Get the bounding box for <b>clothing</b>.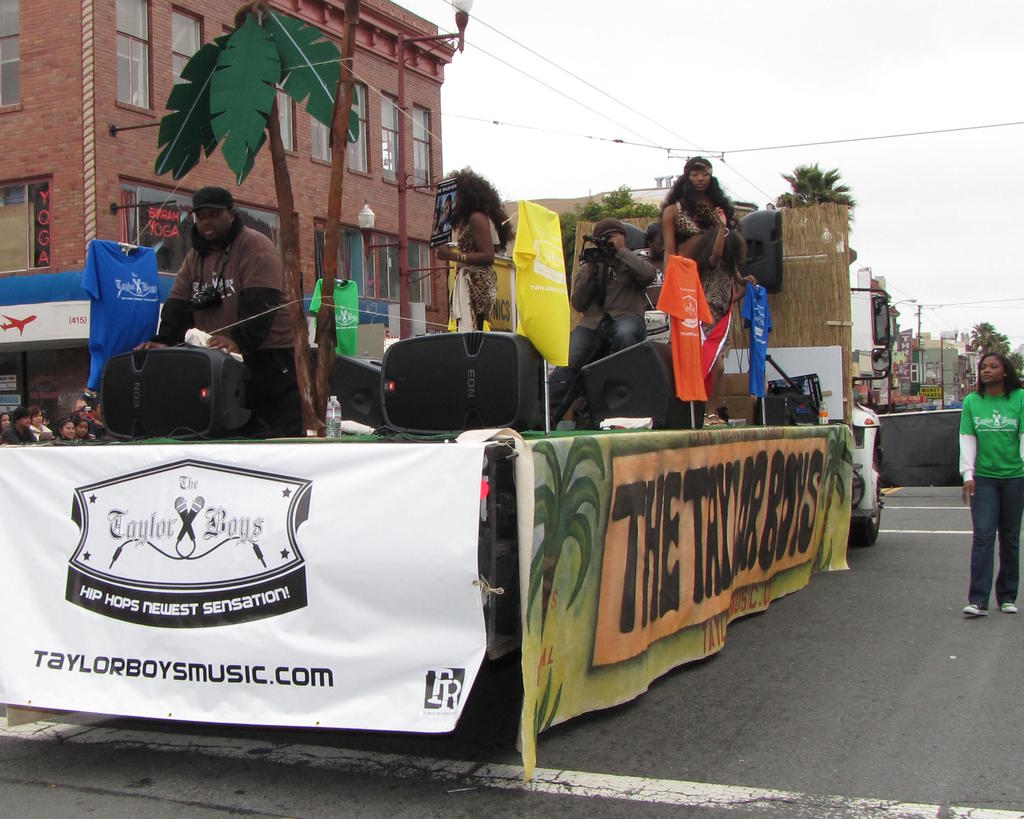
bbox=(451, 211, 500, 337).
